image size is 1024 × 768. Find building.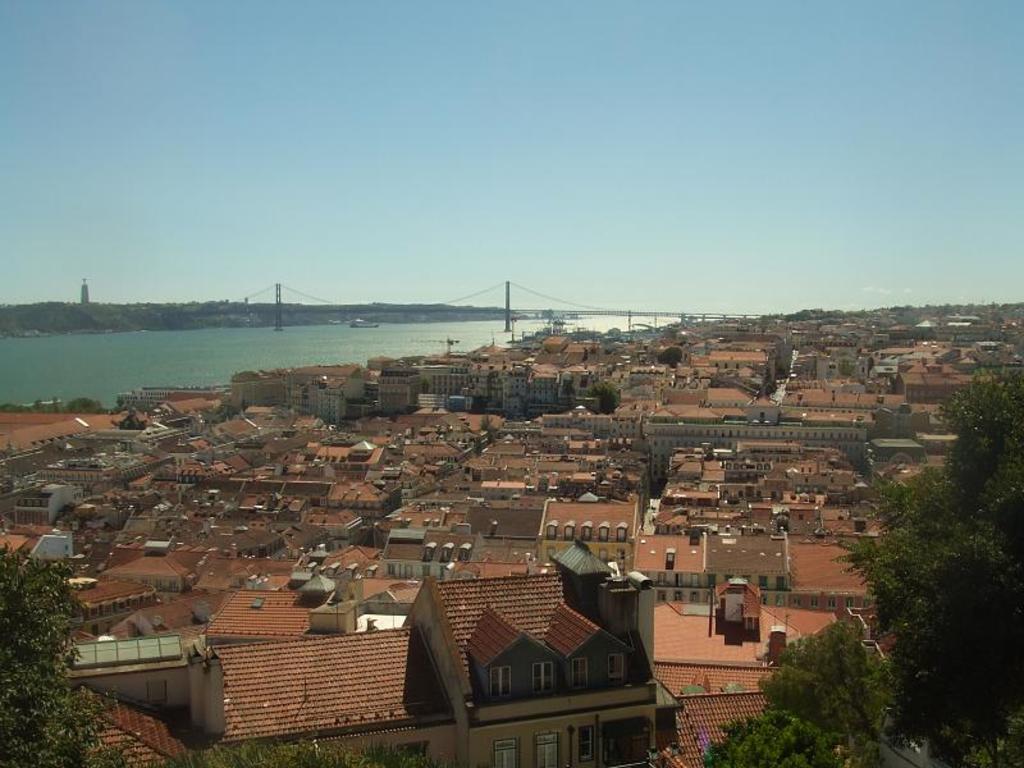
region(538, 506, 640, 572).
